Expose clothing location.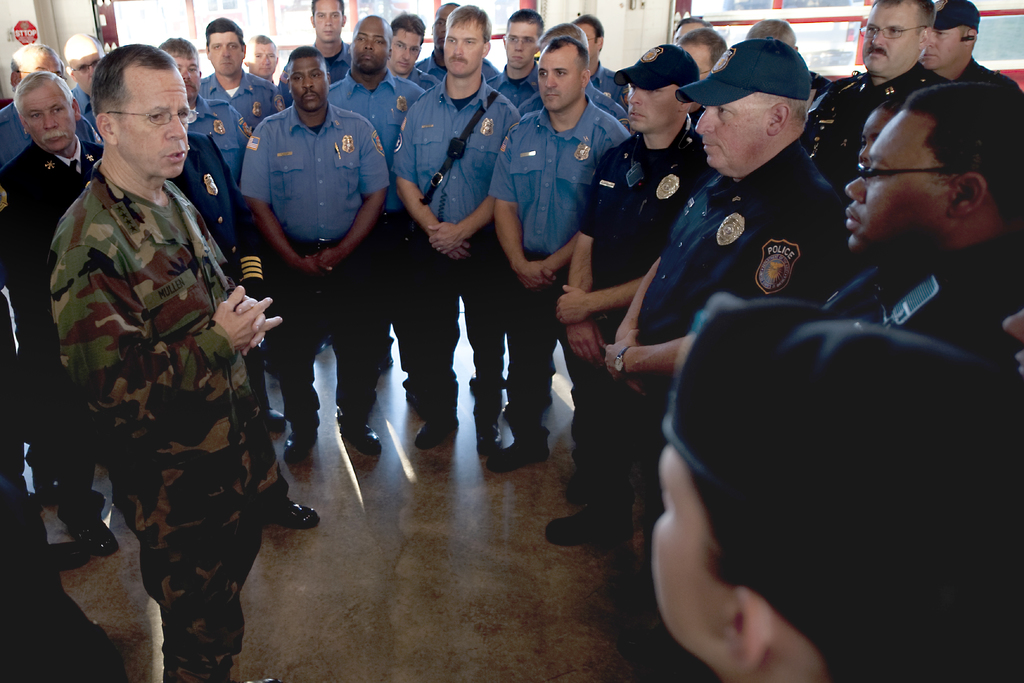
Exposed at [x1=688, y1=106, x2=705, y2=131].
